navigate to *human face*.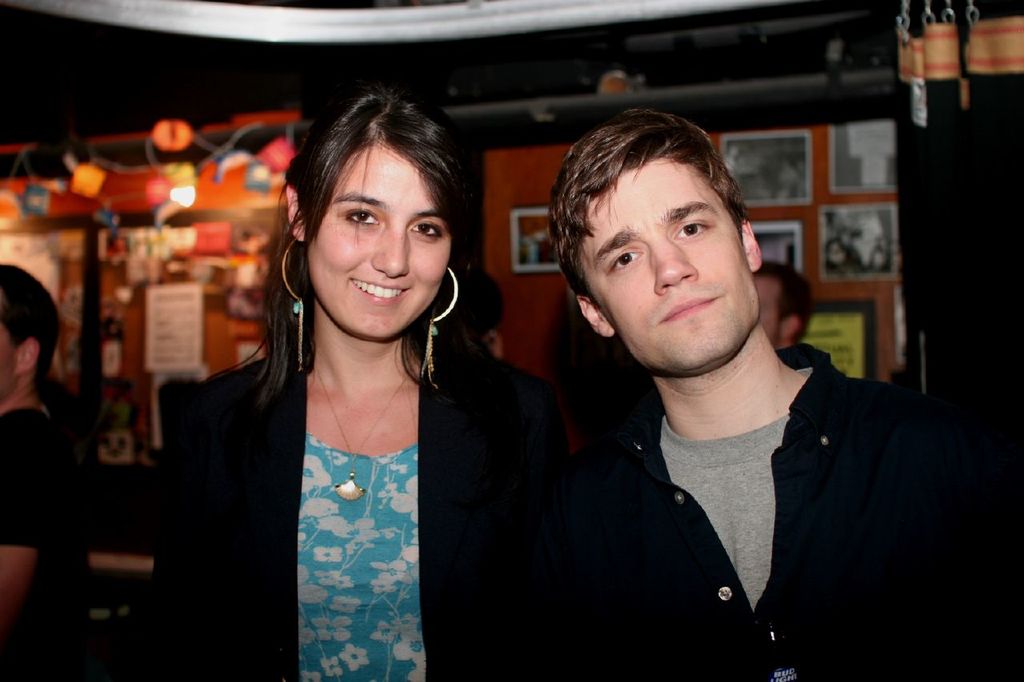
Navigation target: bbox=(752, 271, 784, 346).
